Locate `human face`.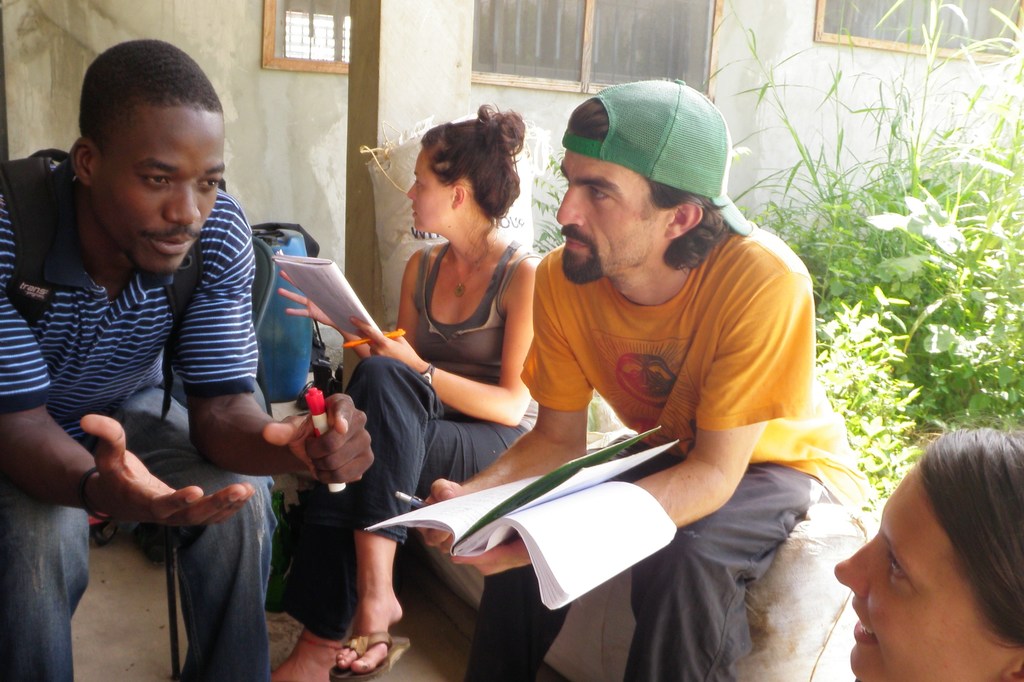
Bounding box: BBox(95, 119, 228, 272).
